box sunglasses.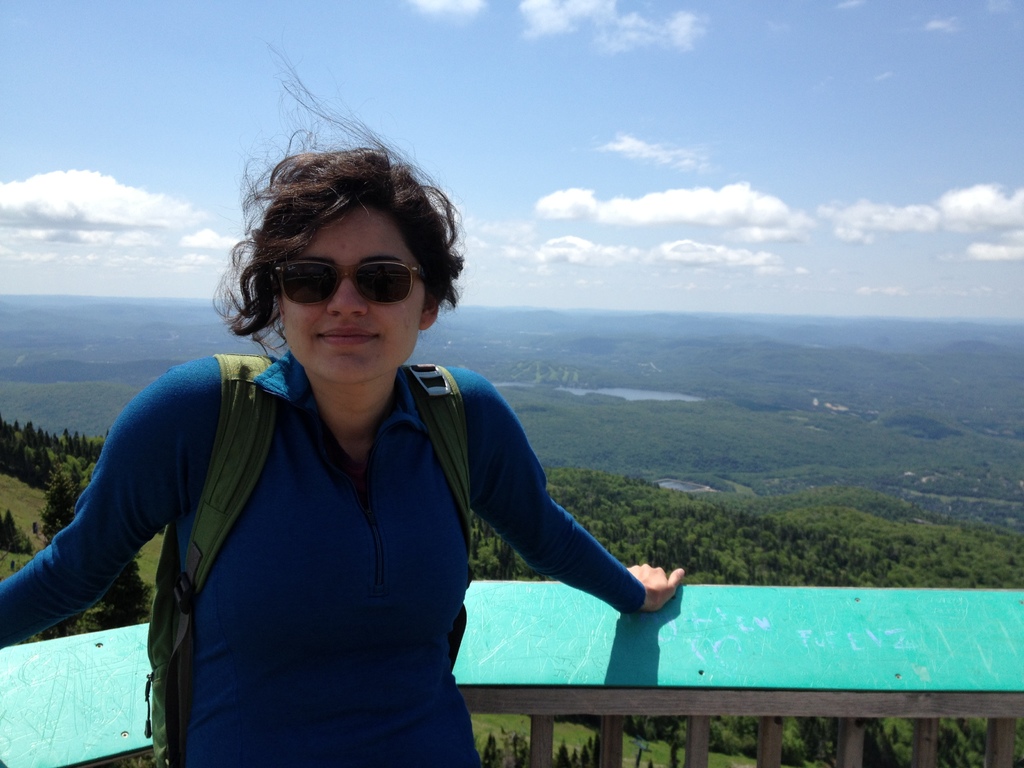
272,260,431,302.
